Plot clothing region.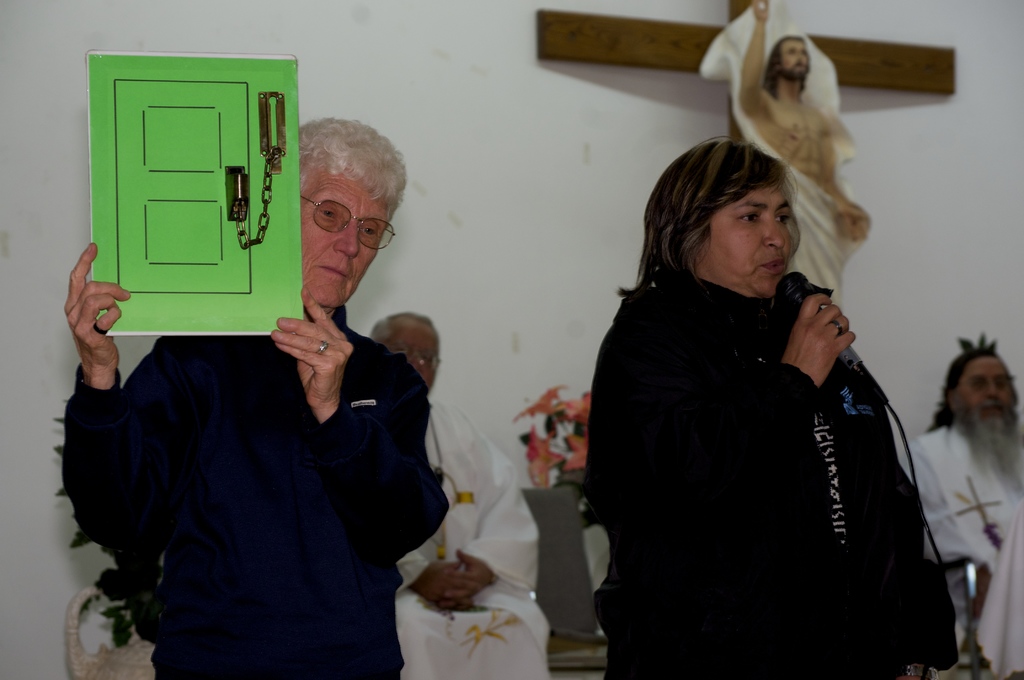
Plotted at <box>698,0,865,312</box>.
